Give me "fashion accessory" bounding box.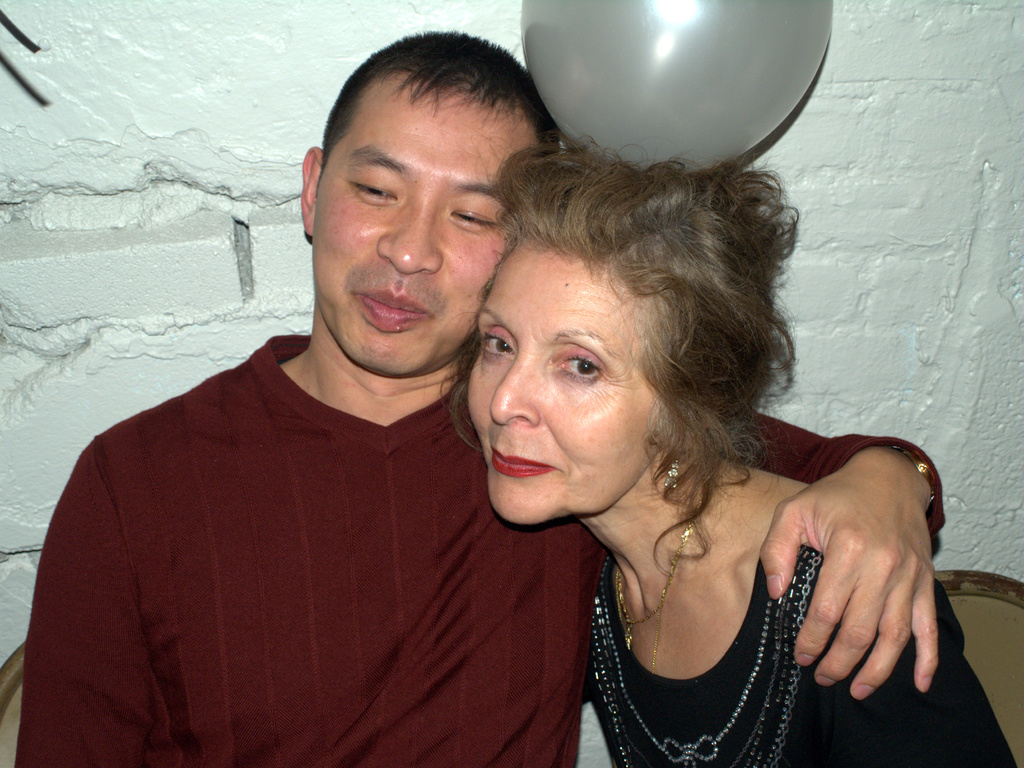
l=664, t=457, r=684, b=491.
